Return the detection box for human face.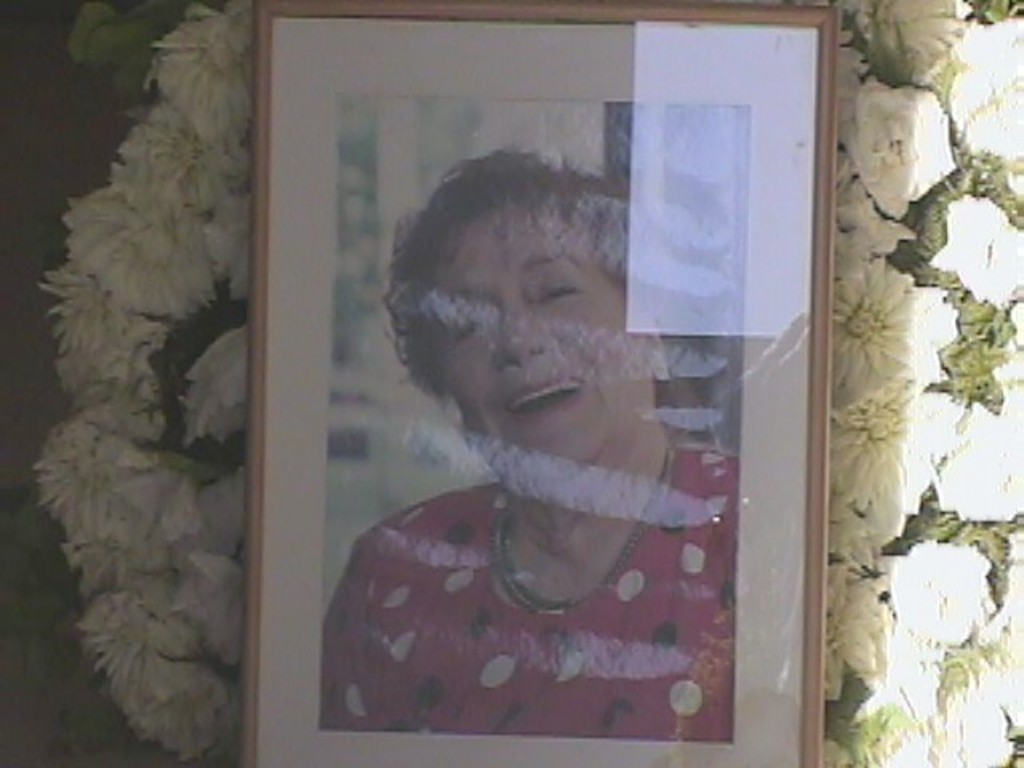
bbox=[443, 218, 650, 493].
